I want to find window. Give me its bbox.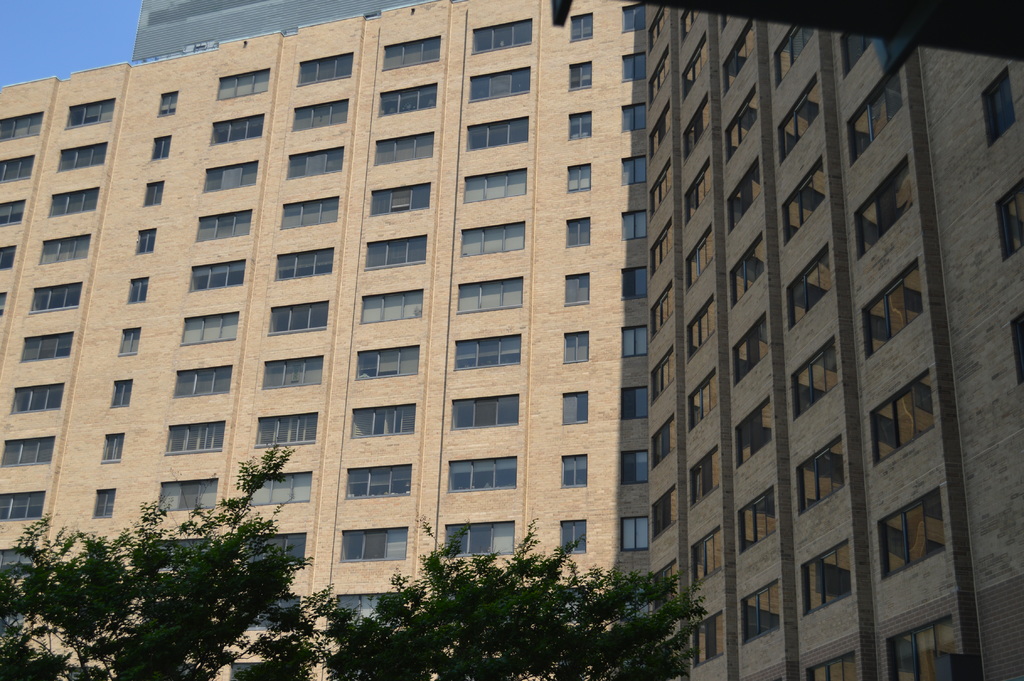
bbox=[724, 400, 775, 461].
